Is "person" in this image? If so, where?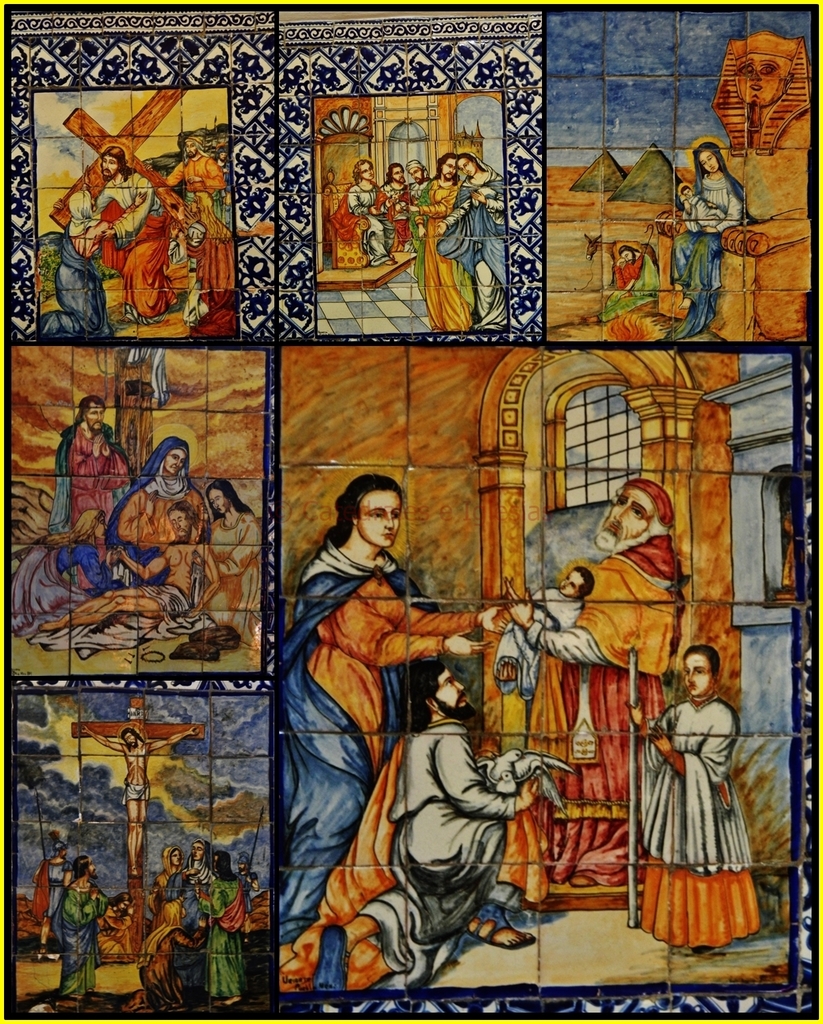
Yes, at [414, 152, 456, 328].
